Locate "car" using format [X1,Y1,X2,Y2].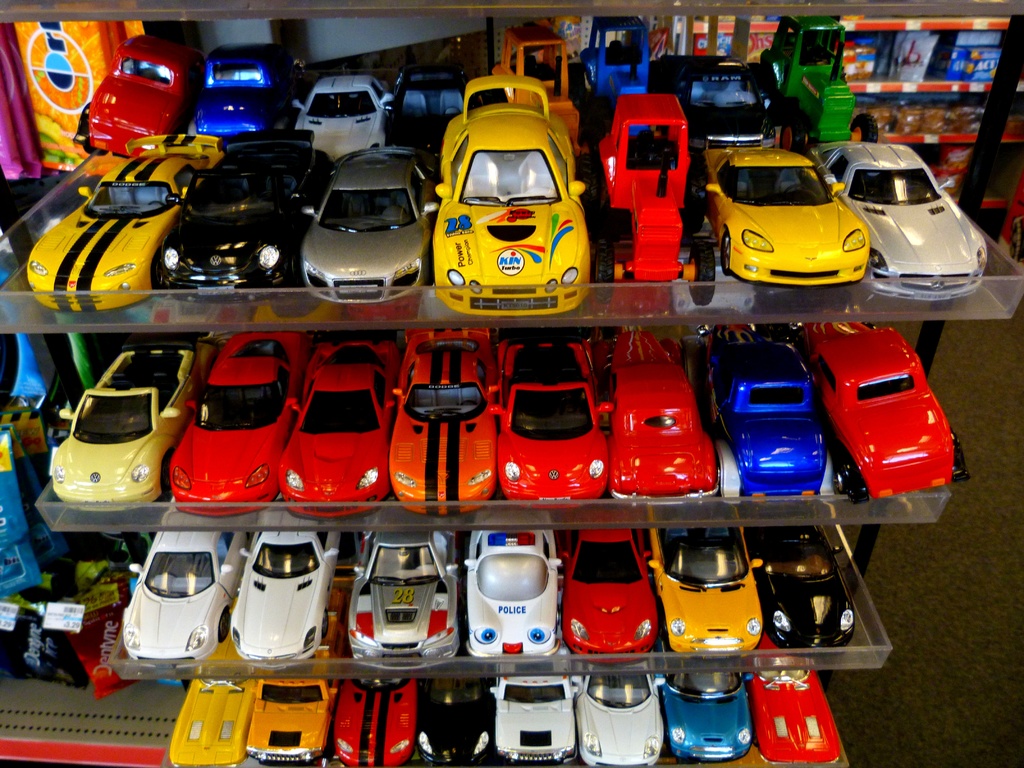
[51,340,215,512].
